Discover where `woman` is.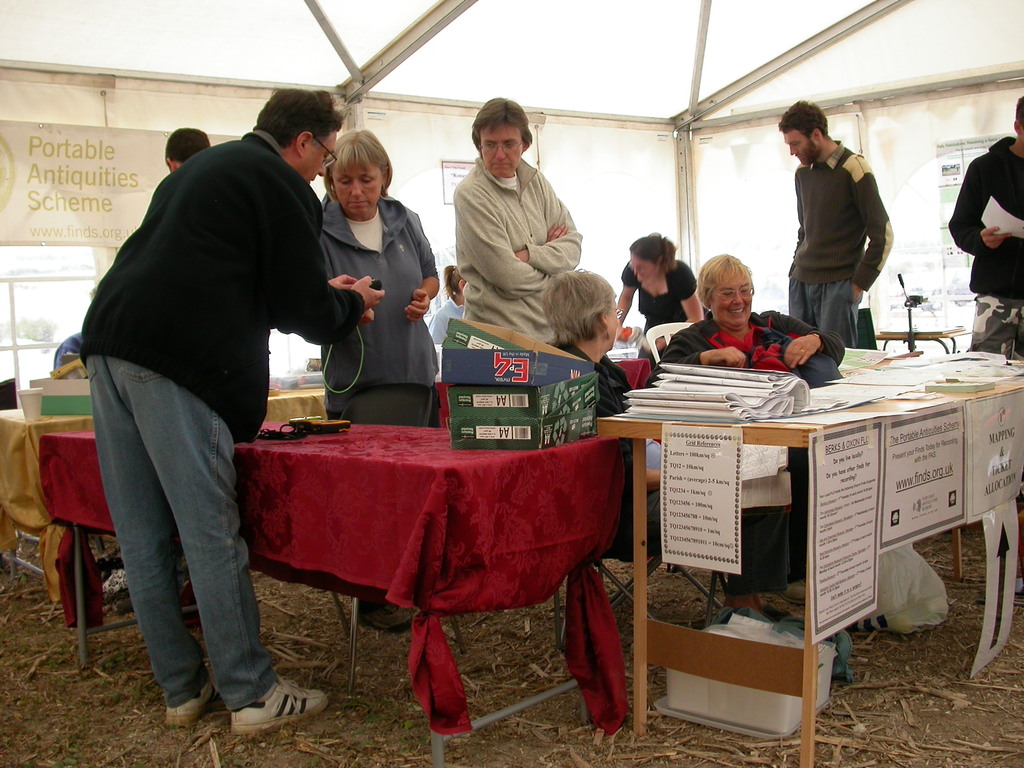
Discovered at crop(532, 259, 685, 563).
